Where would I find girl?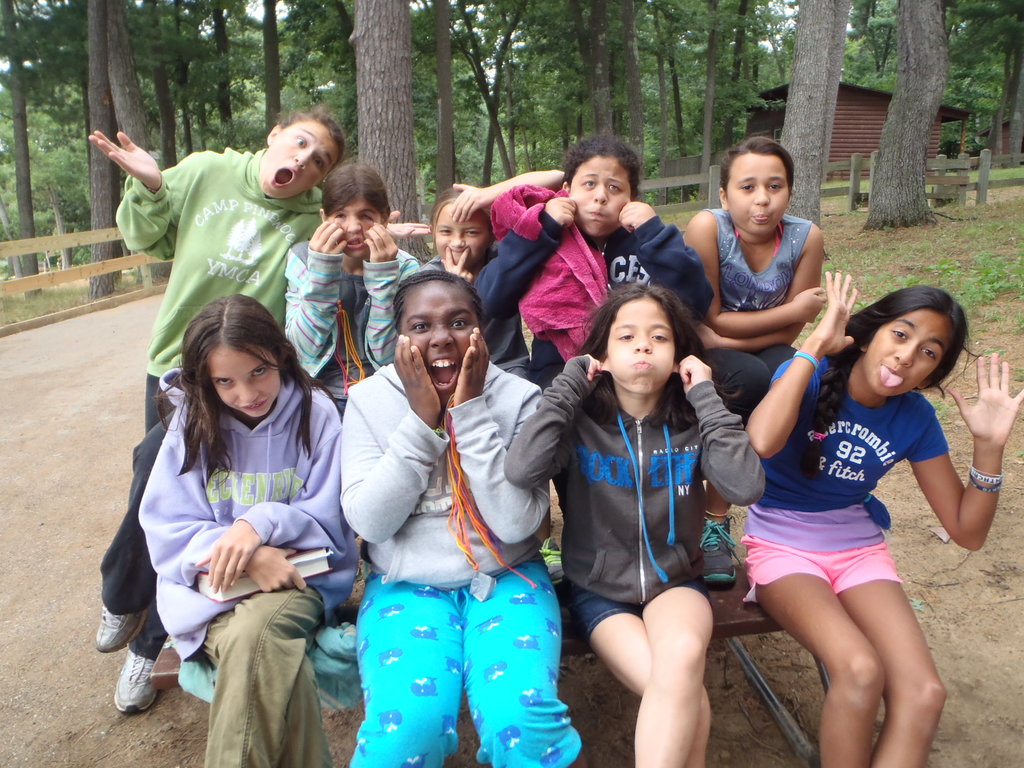
At x1=419, y1=170, x2=566, y2=379.
